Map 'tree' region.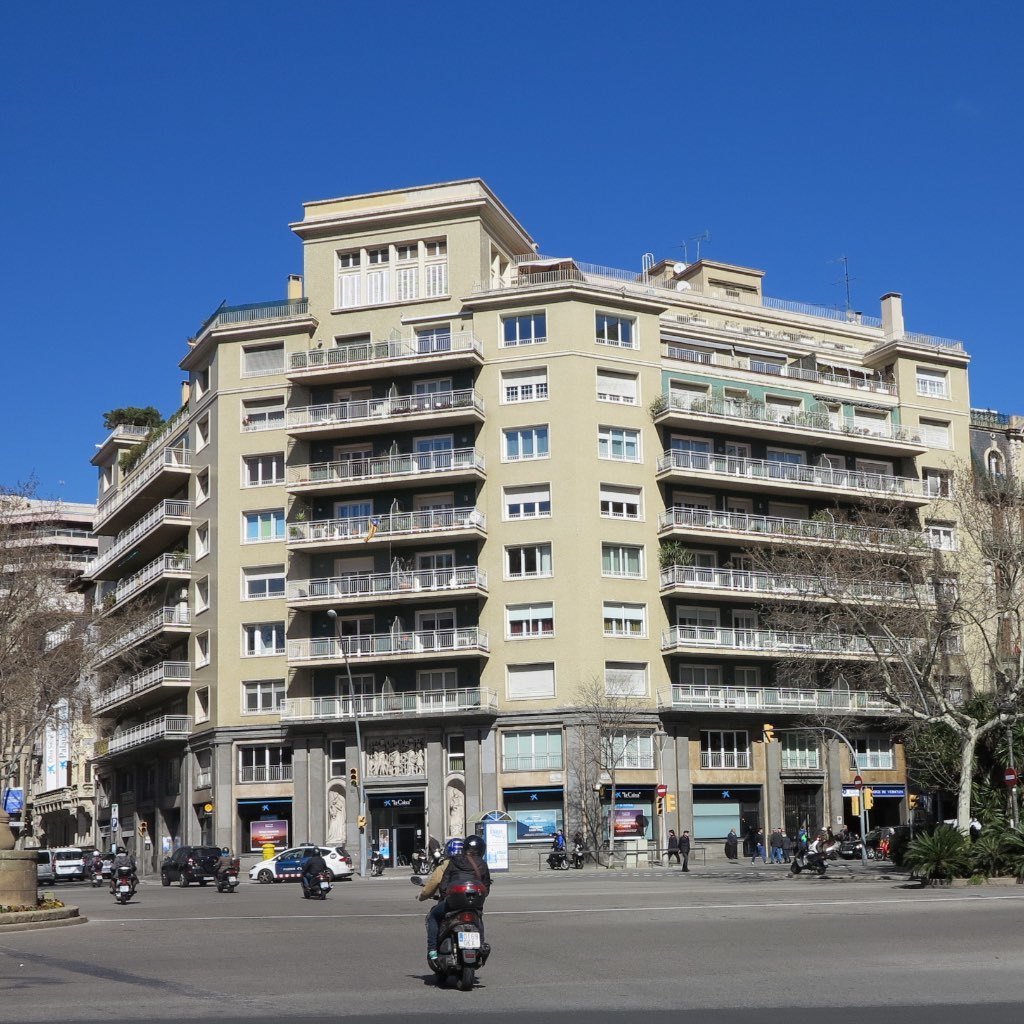
Mapped to region(0, 474, 140, 901).
